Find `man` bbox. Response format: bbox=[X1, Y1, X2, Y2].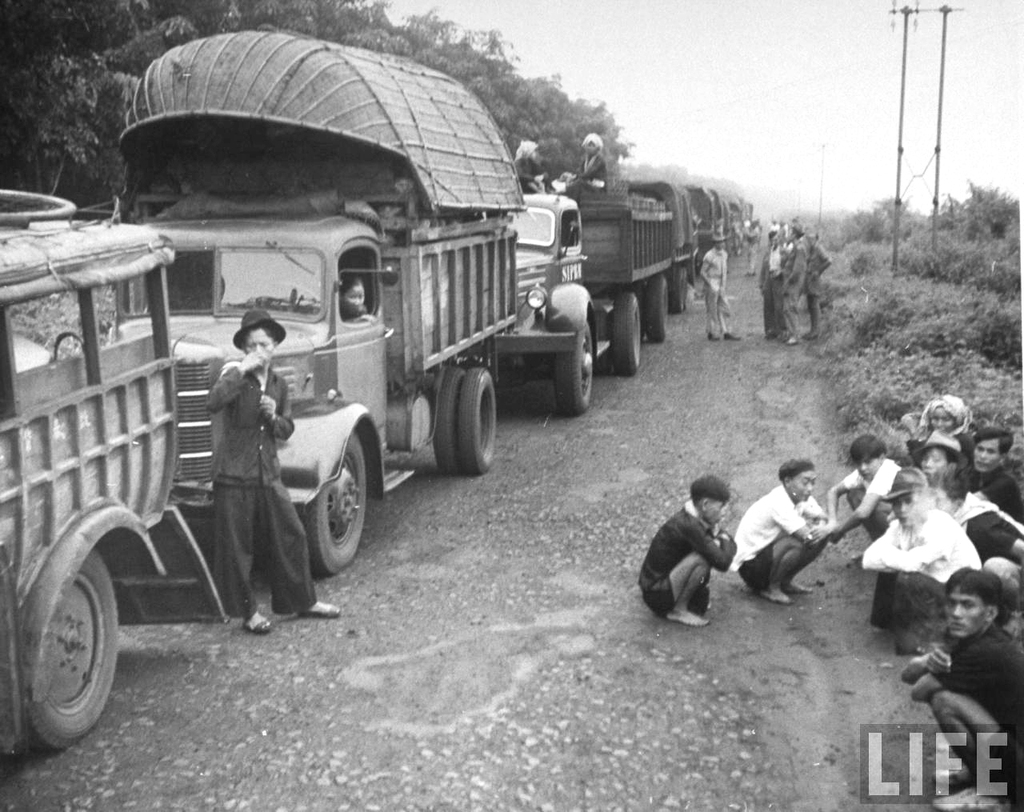
bbox=[725, 454, 839, 594].
